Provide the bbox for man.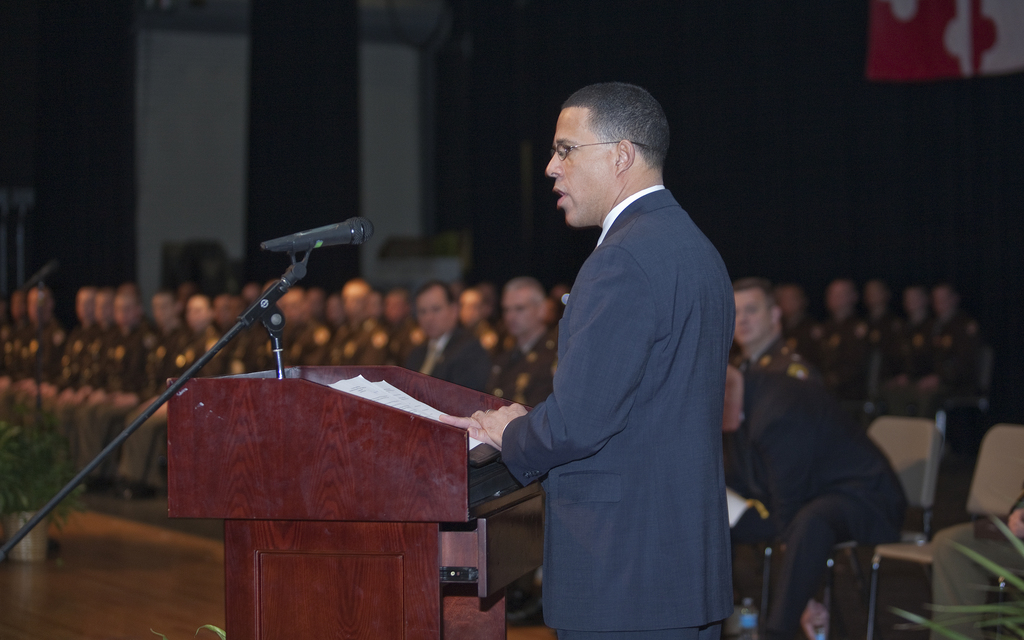
[x1=884, y1=283, x2=1000, y2=415].
